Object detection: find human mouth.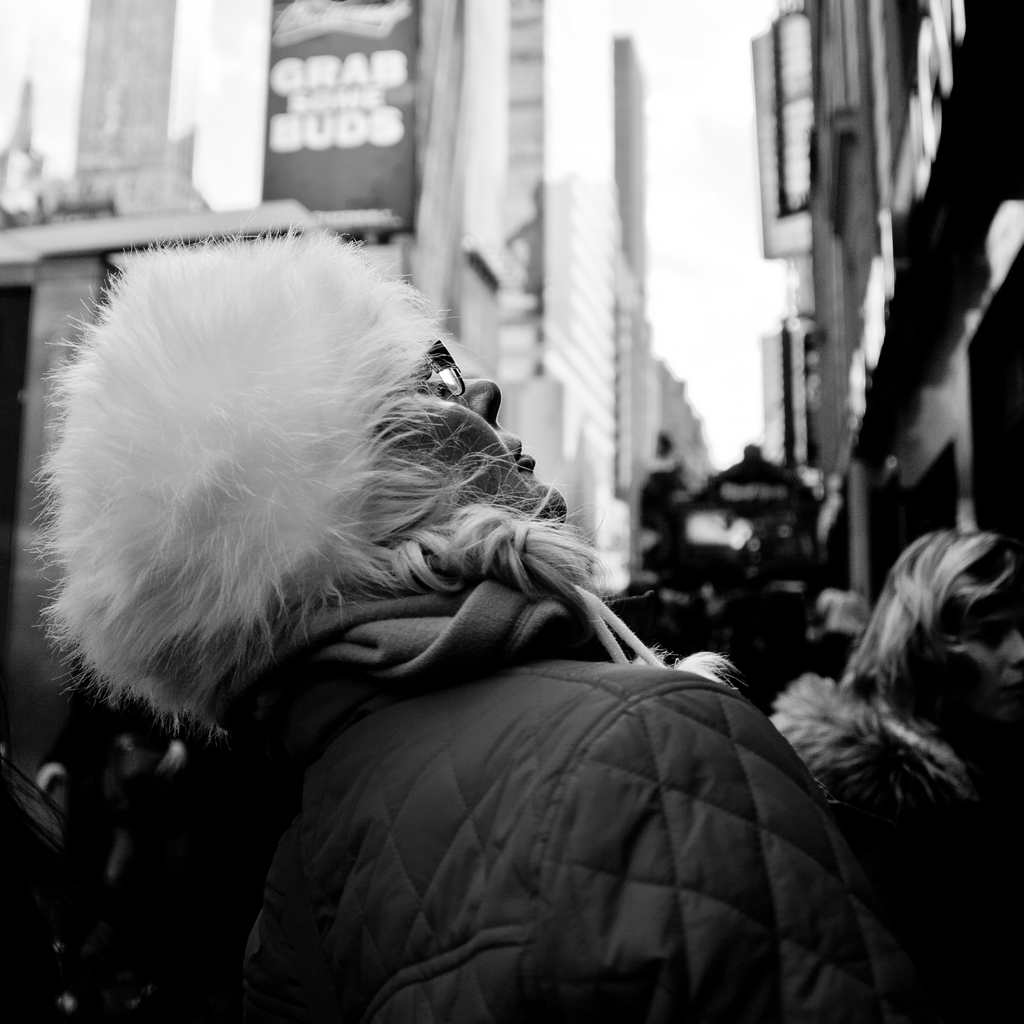
BBox(514, 445, 535, 465).
